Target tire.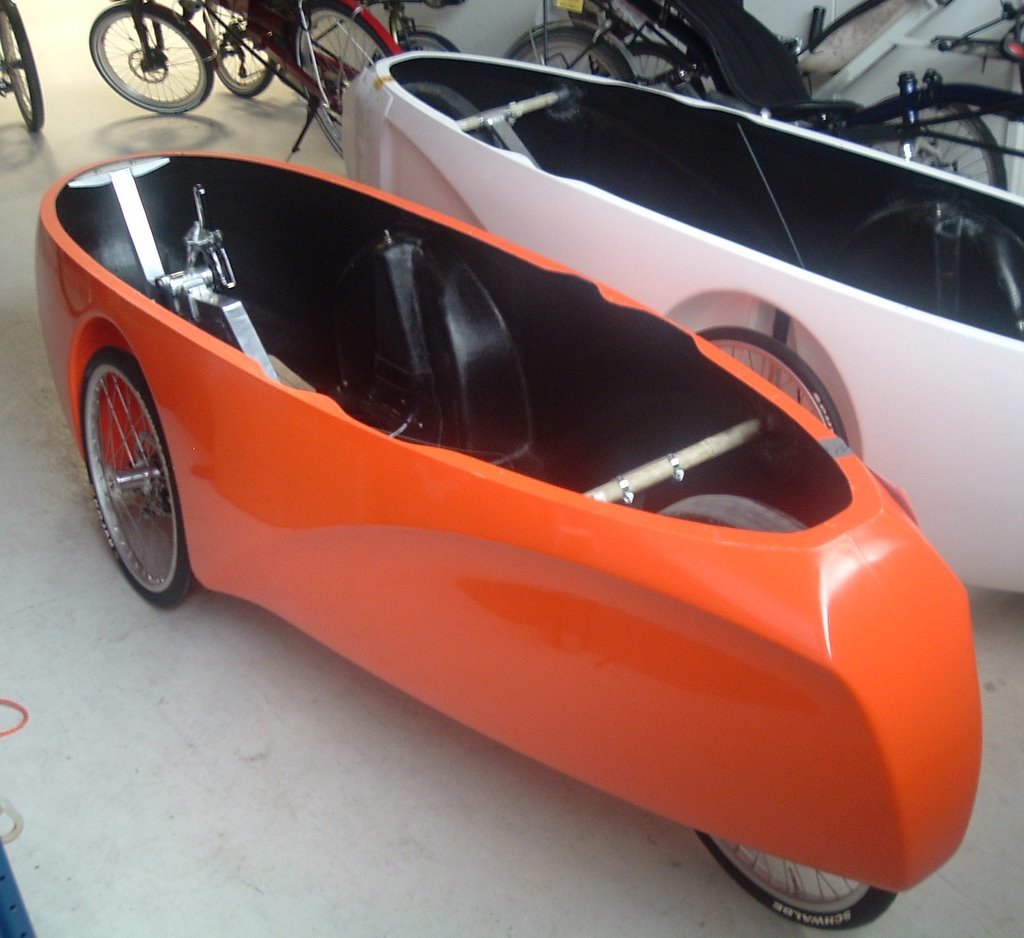
Target region: [left=86, top=0, right=215, bottom=116].
